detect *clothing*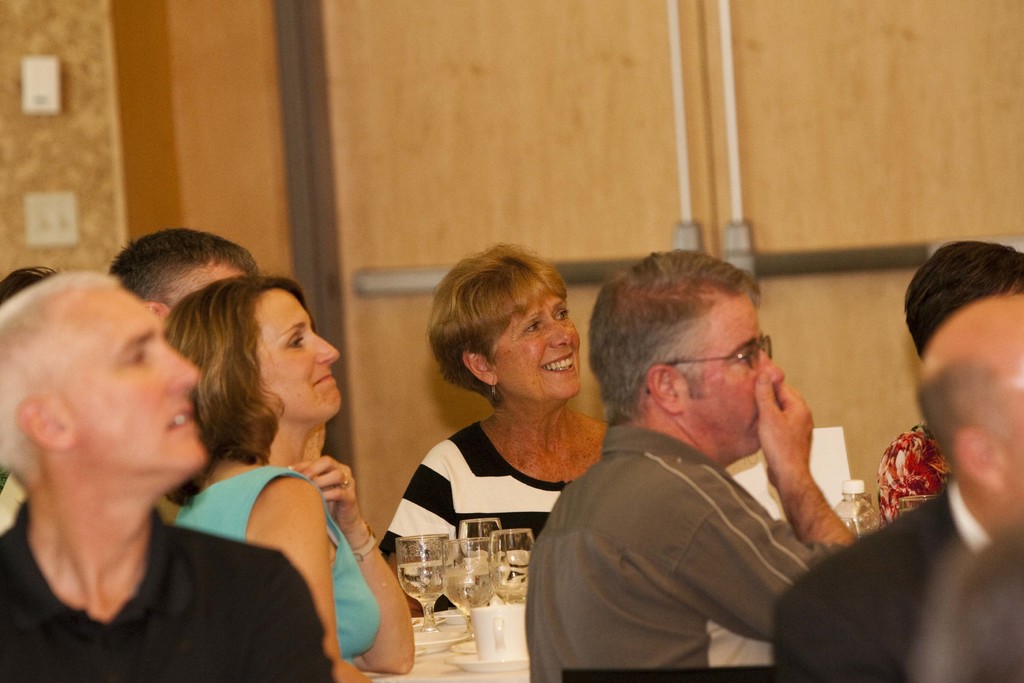
bbox=(177, 466, 381, 671)
